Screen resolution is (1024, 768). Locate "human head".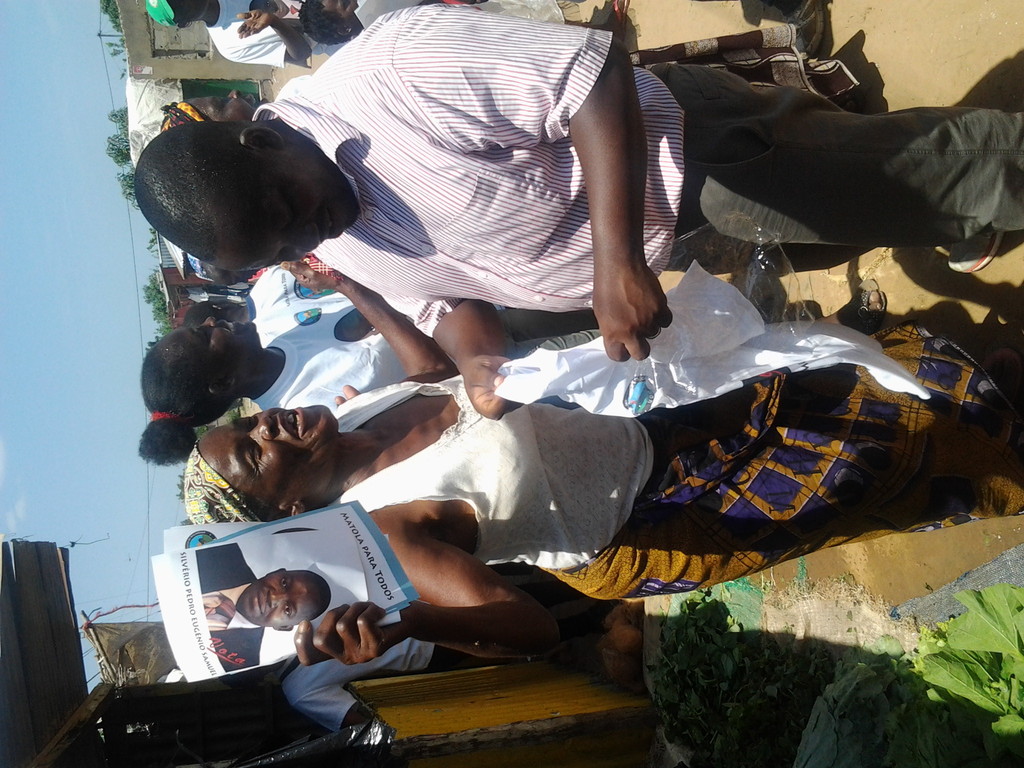
{"left": 132, "top": 120, "right": 359, "bottom": 276}.
